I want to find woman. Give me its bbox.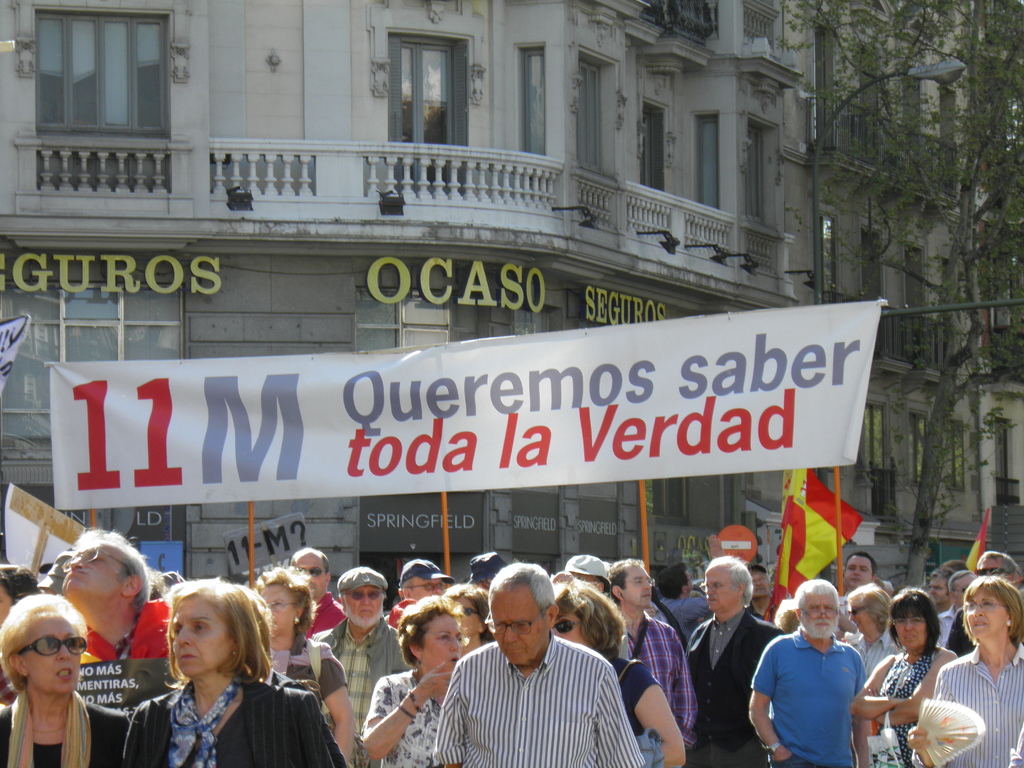
0, 593, 131, 767.
